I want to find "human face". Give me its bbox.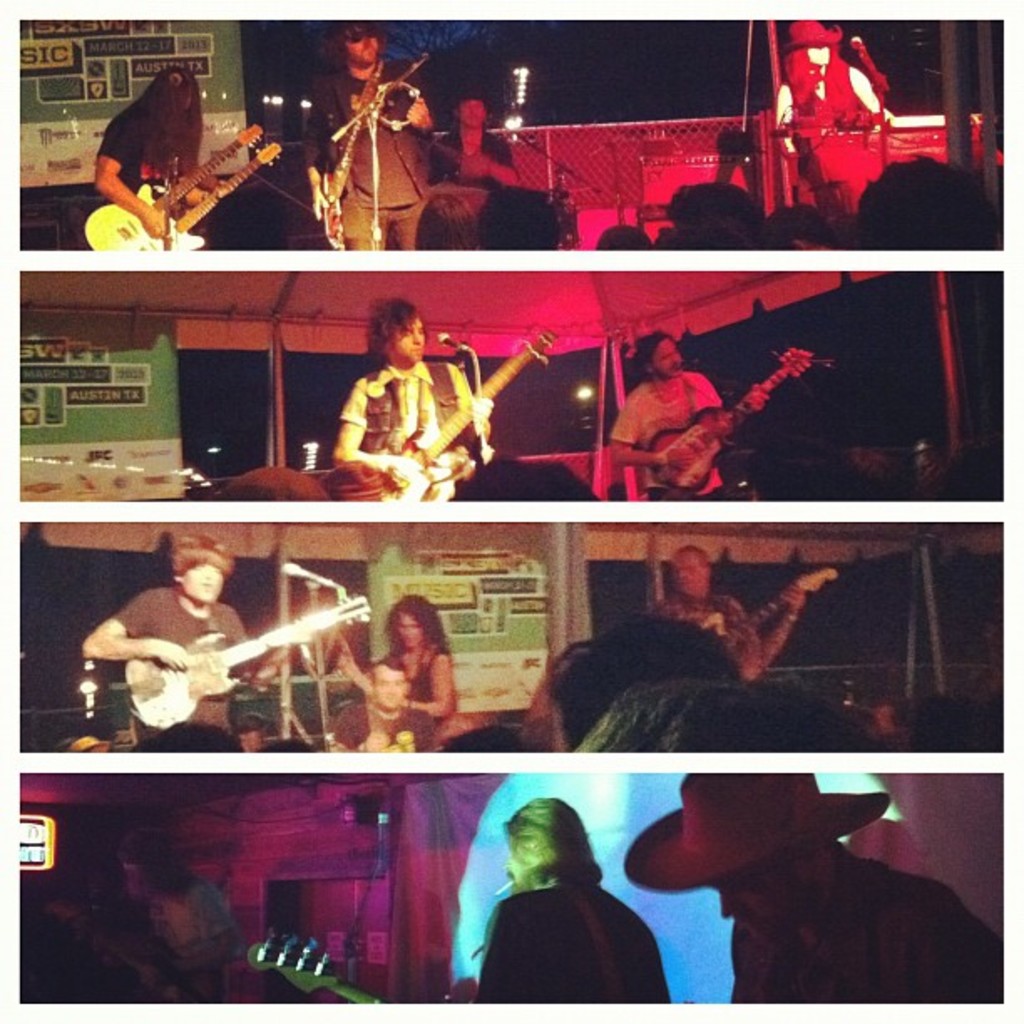
box=[348, 28, 375, 67].
